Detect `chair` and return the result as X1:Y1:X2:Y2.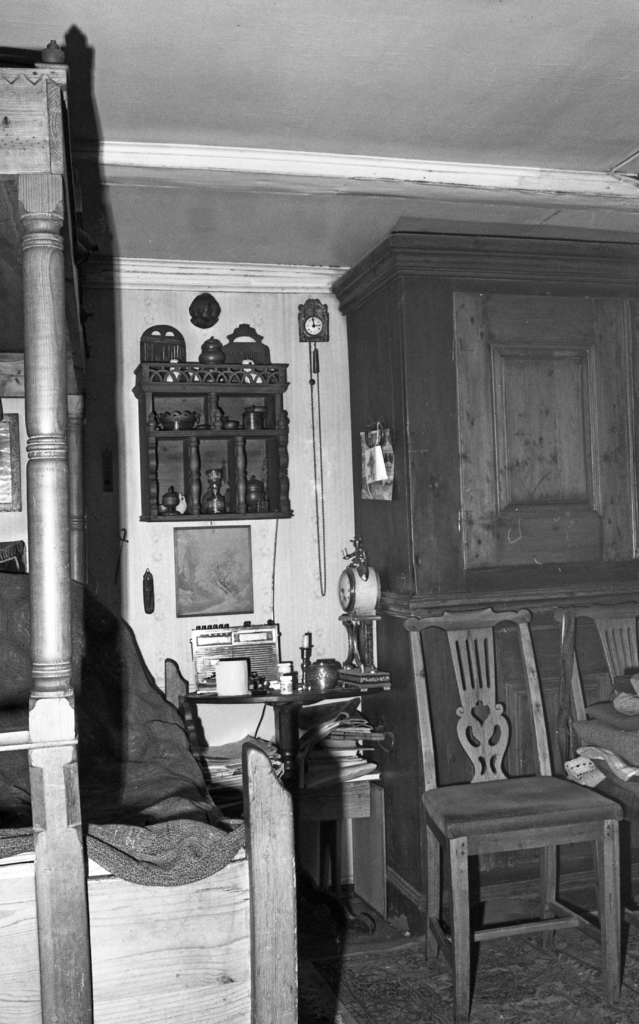
560:602:638:952.
